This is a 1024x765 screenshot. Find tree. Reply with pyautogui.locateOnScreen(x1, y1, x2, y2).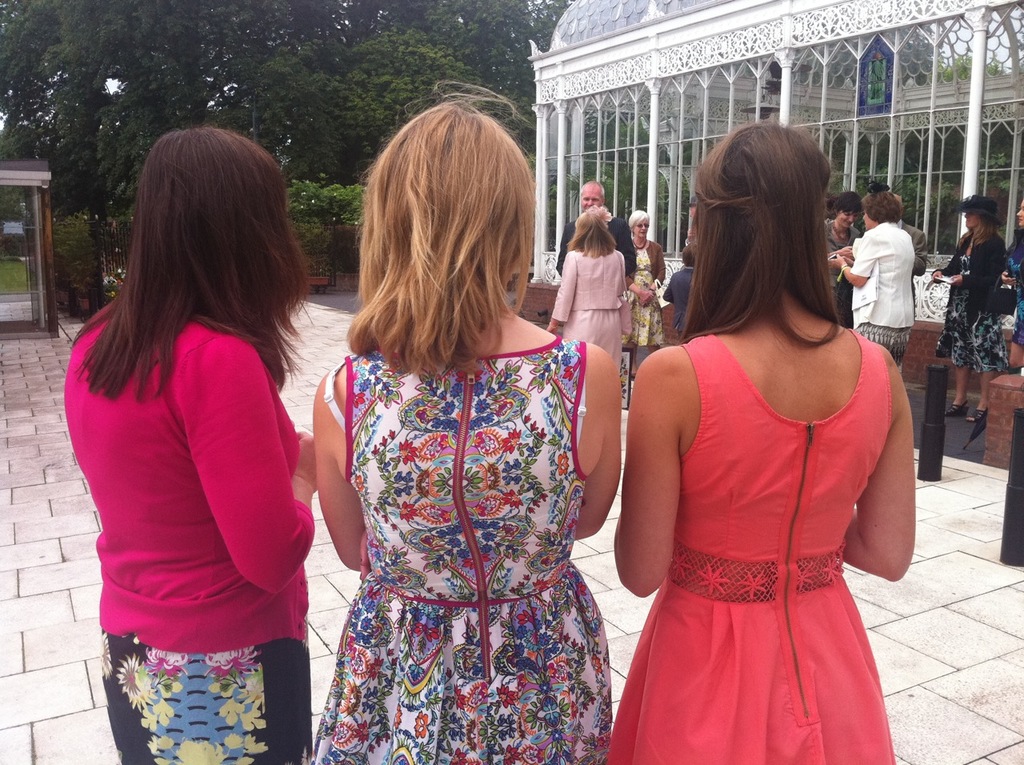
pyautogui.locateOnScreen(837, 121, 903, 183).
